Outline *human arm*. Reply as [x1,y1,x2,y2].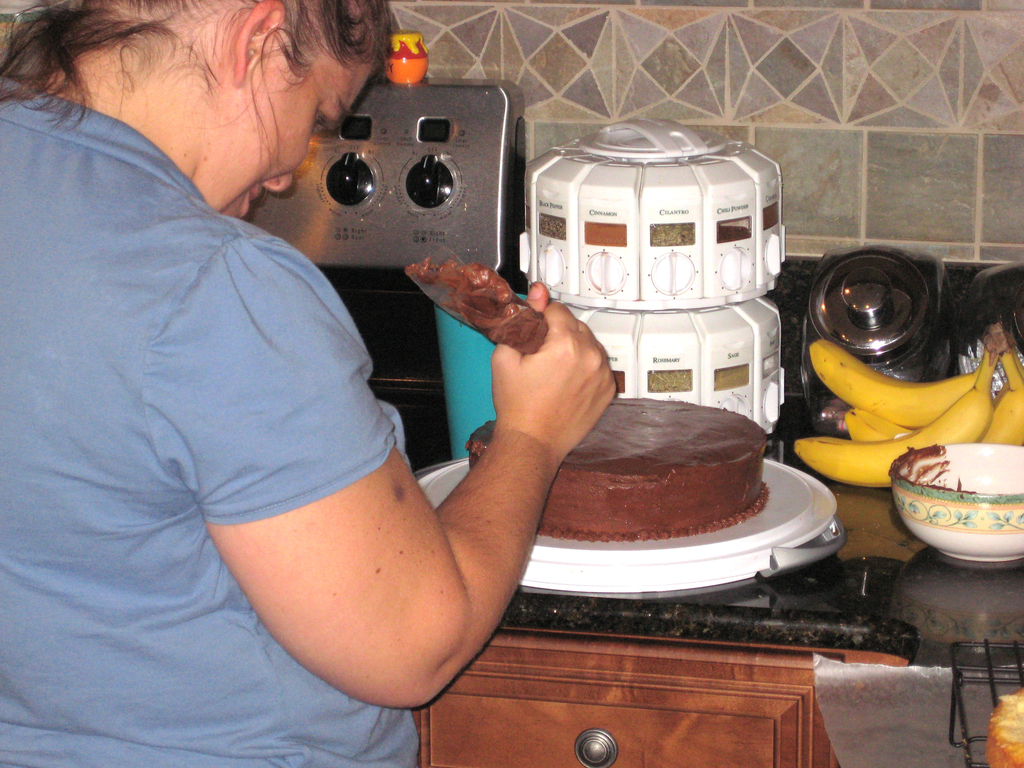
[264,302,595,689].
